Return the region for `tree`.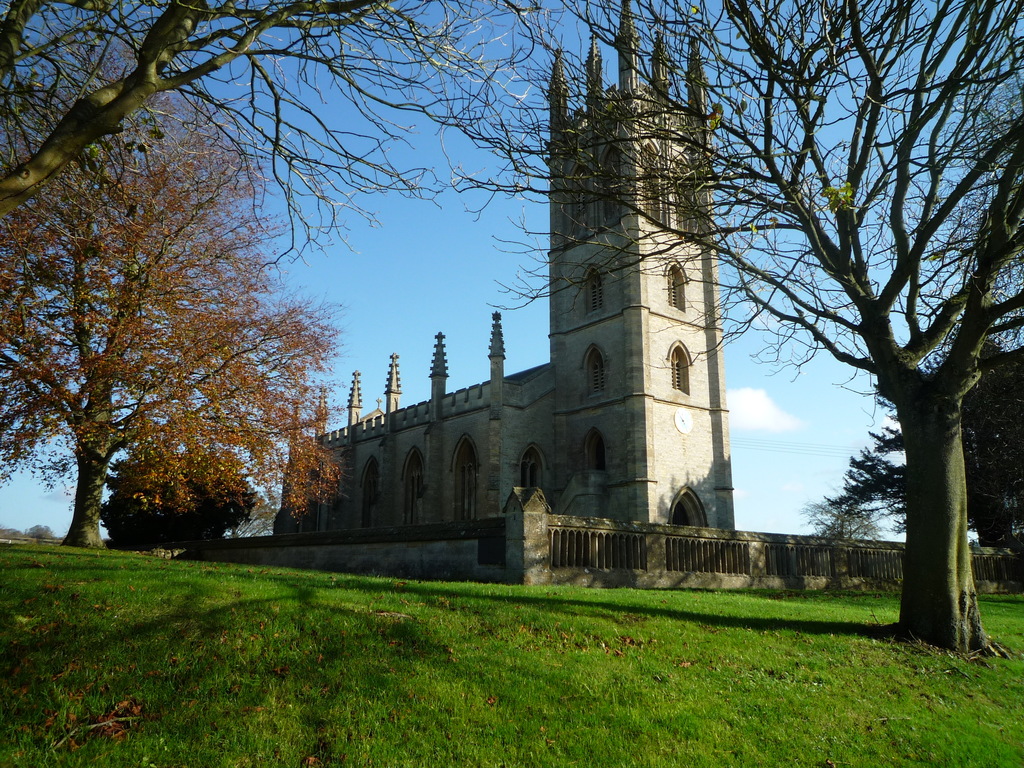
x1=24 y1=97 x2=330 y2=580.
